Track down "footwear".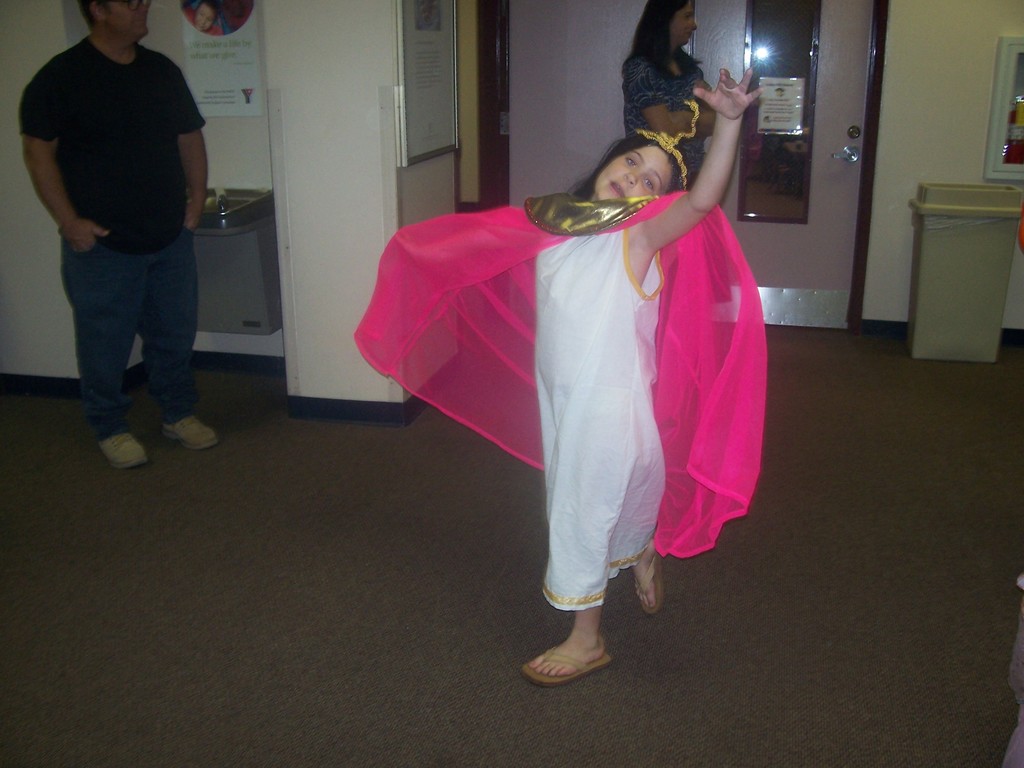
Tracked to select_region(632, 546, 668, 616).
